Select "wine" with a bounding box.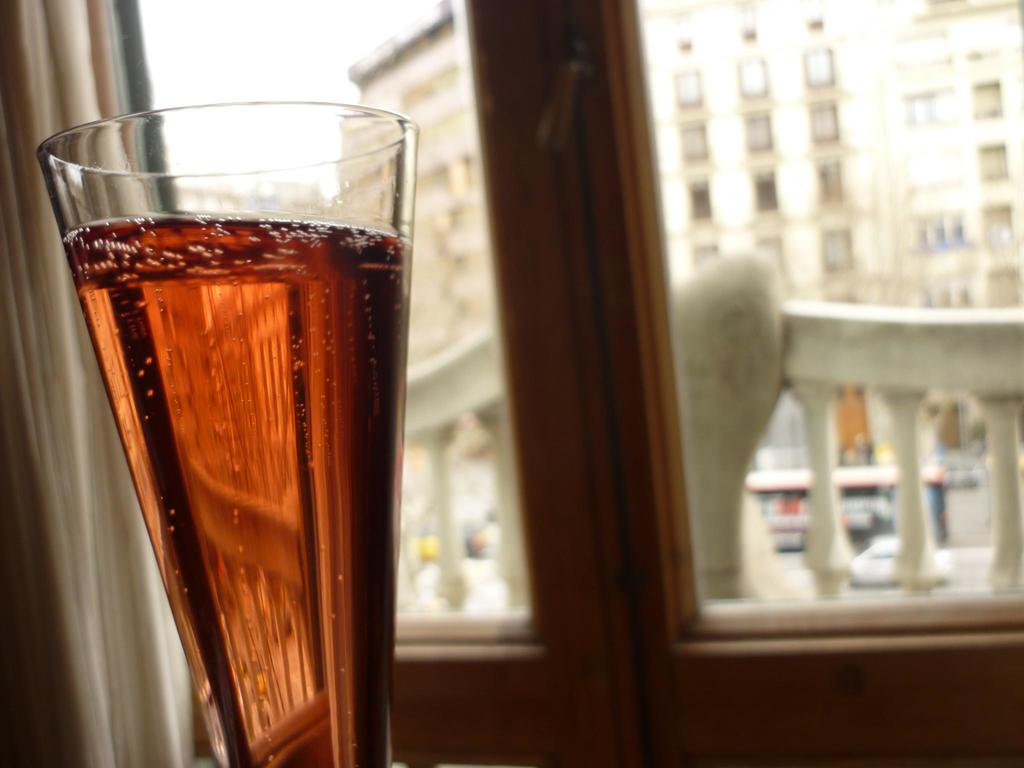
BBox(60, 216, 410, 767).
